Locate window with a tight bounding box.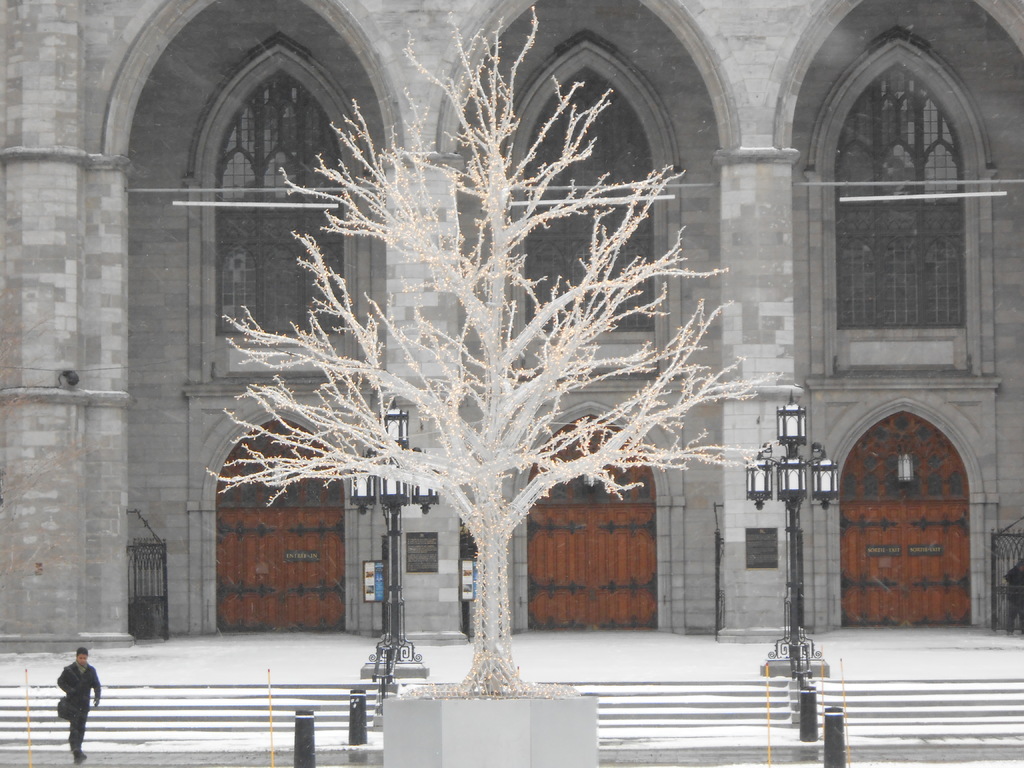
rect(836, 58, 964, 326).
